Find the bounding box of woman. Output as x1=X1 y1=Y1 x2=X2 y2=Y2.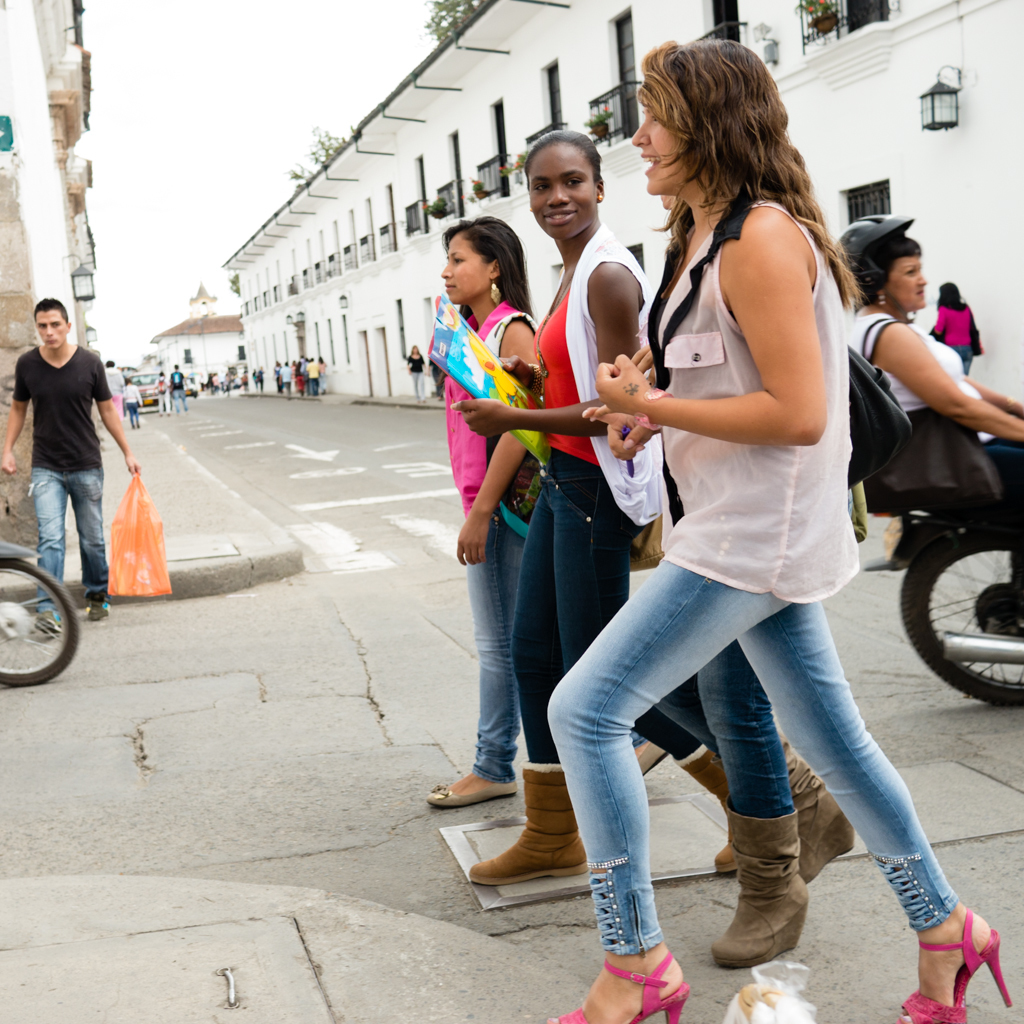
x1=444 y1=131 x2=745 y2=888.
